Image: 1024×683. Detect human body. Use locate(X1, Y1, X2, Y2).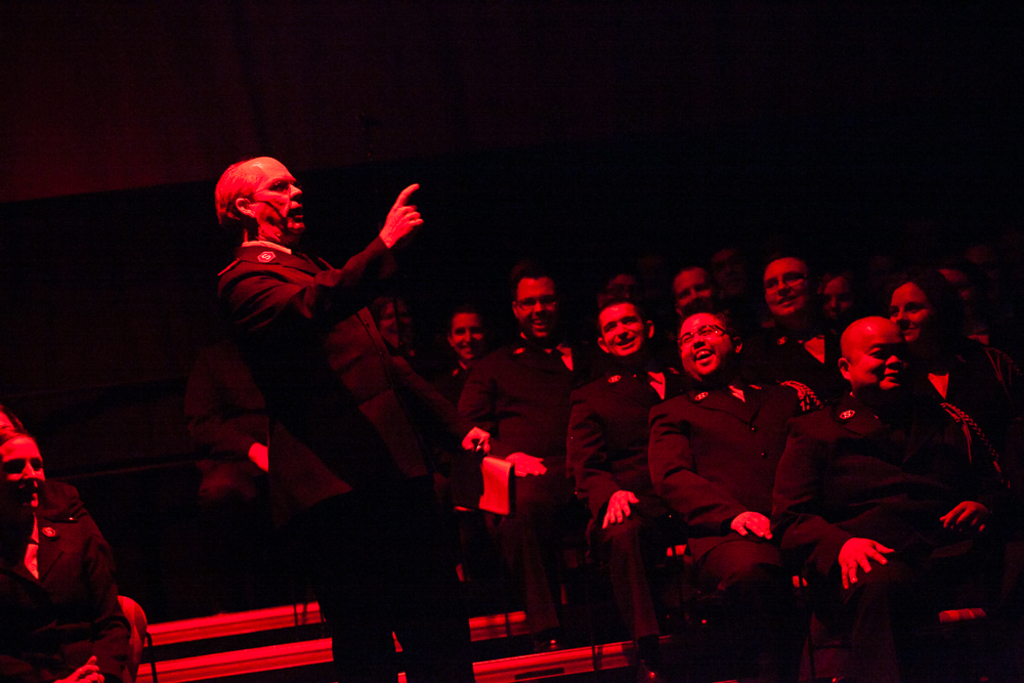
locate(567, 289, 684, 682).
